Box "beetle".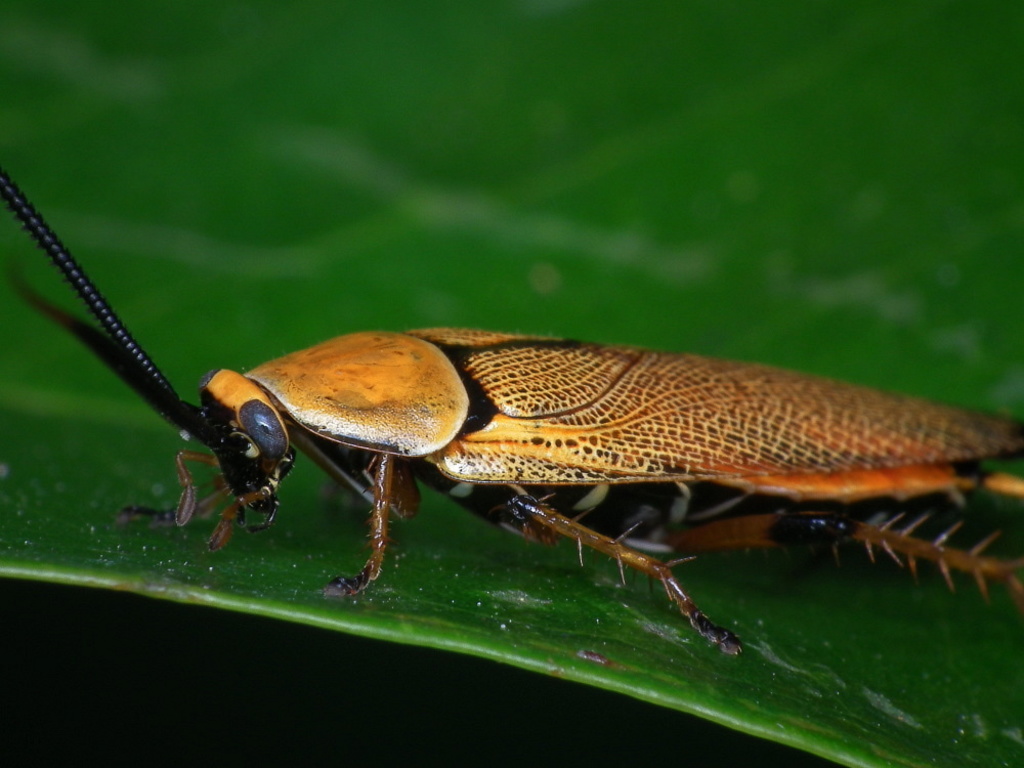
box(0, 162, 1023, 660).
